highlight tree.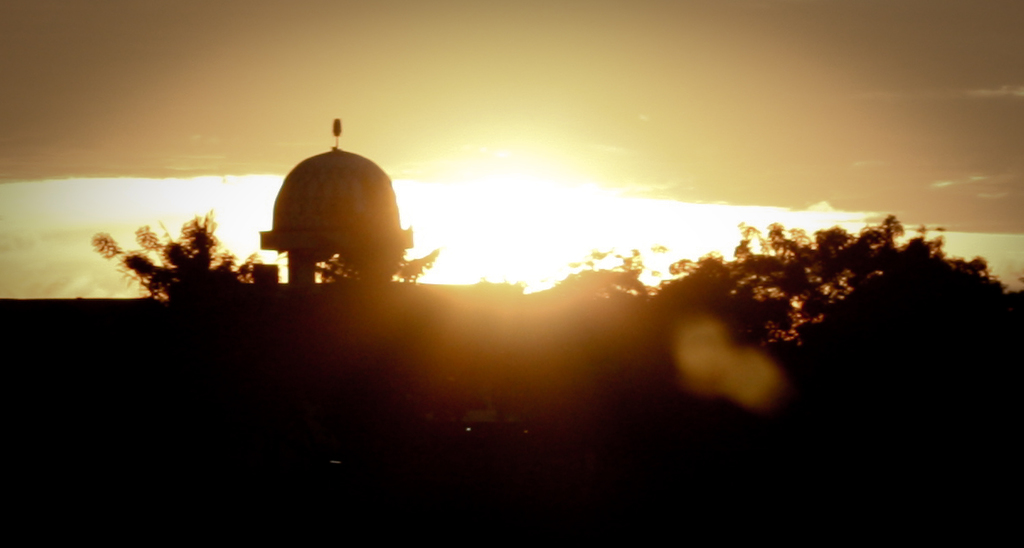
Highlighted region: (left=576, top=246, right=686, bottom=296).
